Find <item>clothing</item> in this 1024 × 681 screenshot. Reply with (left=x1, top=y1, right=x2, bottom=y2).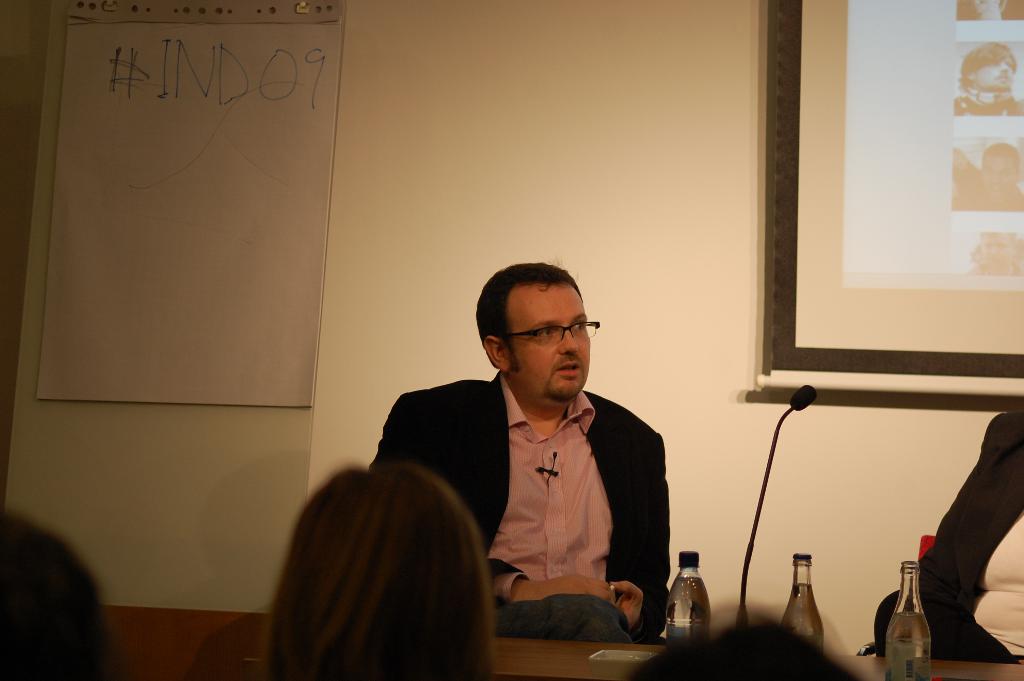
(left=384, top=393, right=687, bottom=643).
